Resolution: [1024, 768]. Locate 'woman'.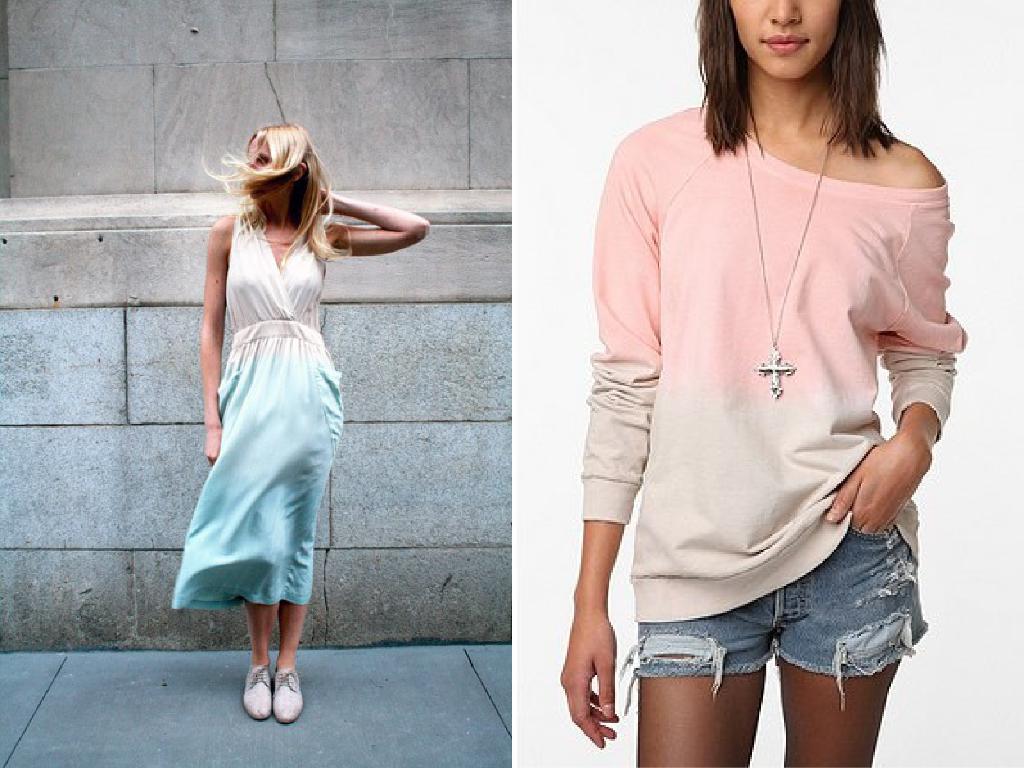
[left=169, top=94, right=405, bottom=673].
